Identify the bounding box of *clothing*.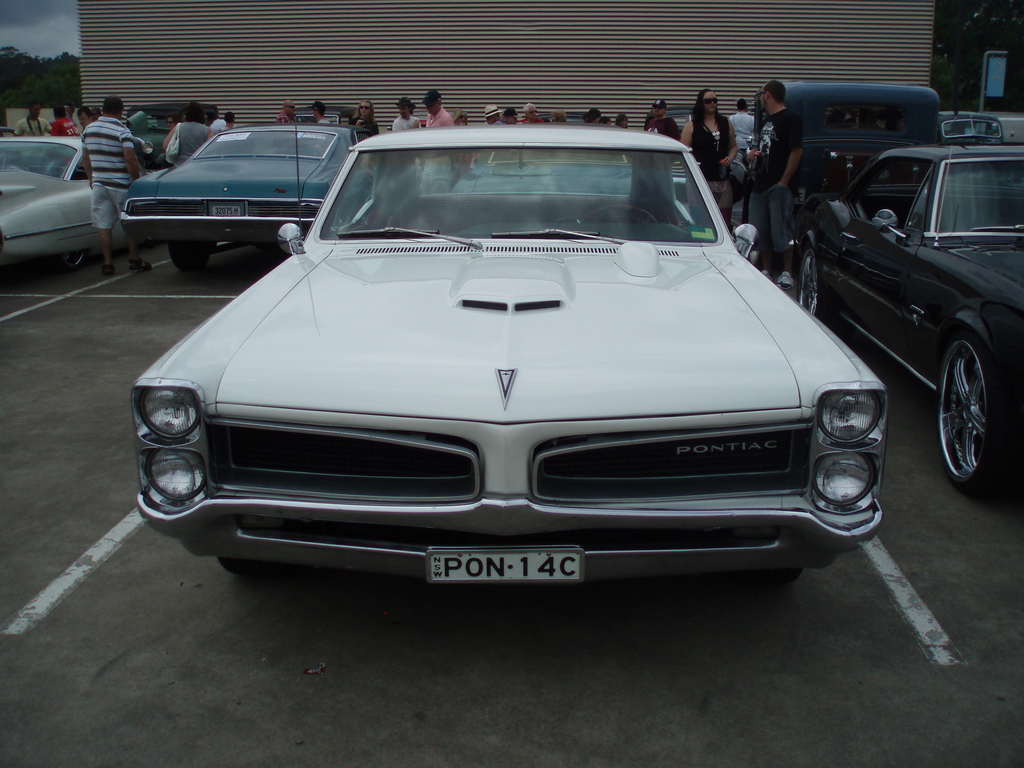
15:115:53:135.
